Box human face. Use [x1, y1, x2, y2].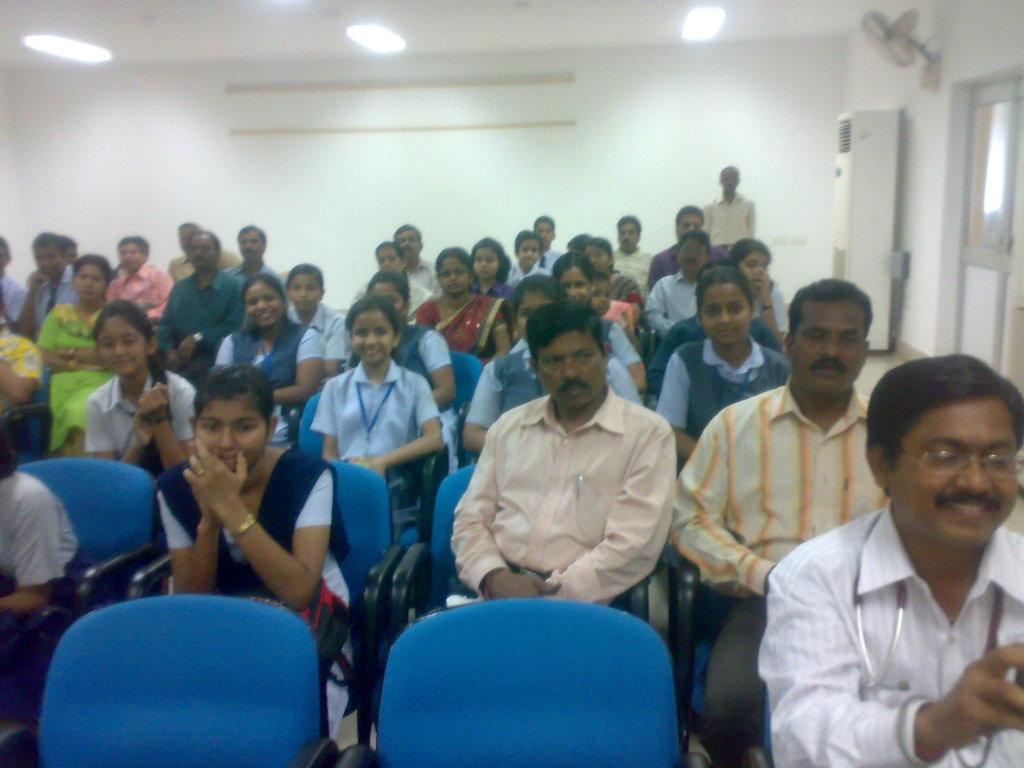
[618, 220, 637, 254].
